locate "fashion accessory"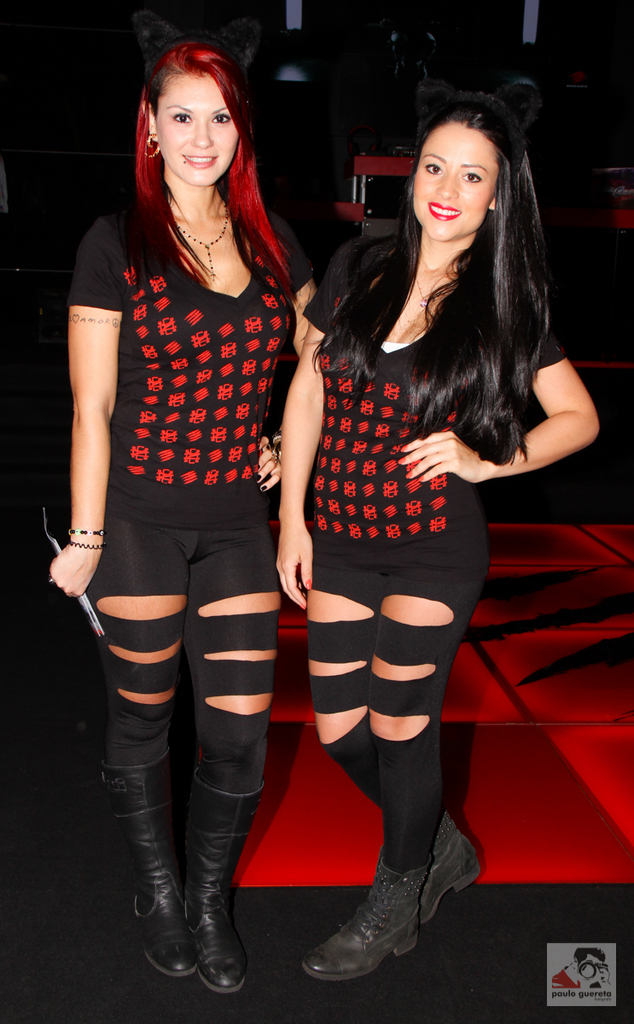
412,276,442,310
